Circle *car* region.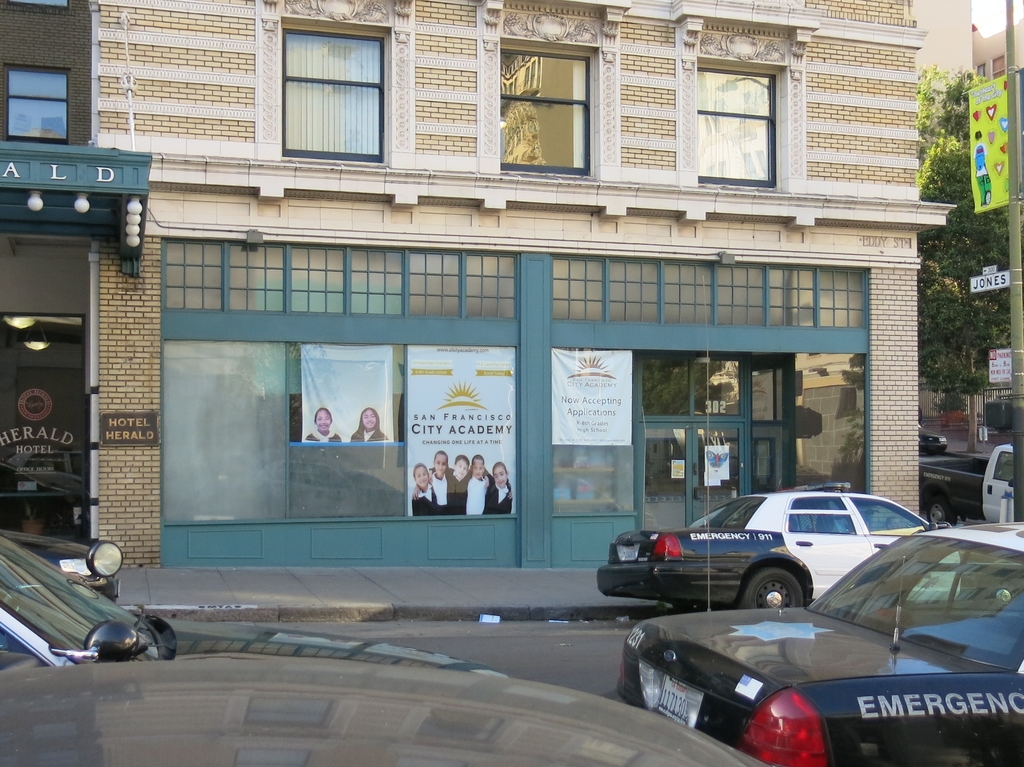
Region: rect(603, 529, 1023, 766).
